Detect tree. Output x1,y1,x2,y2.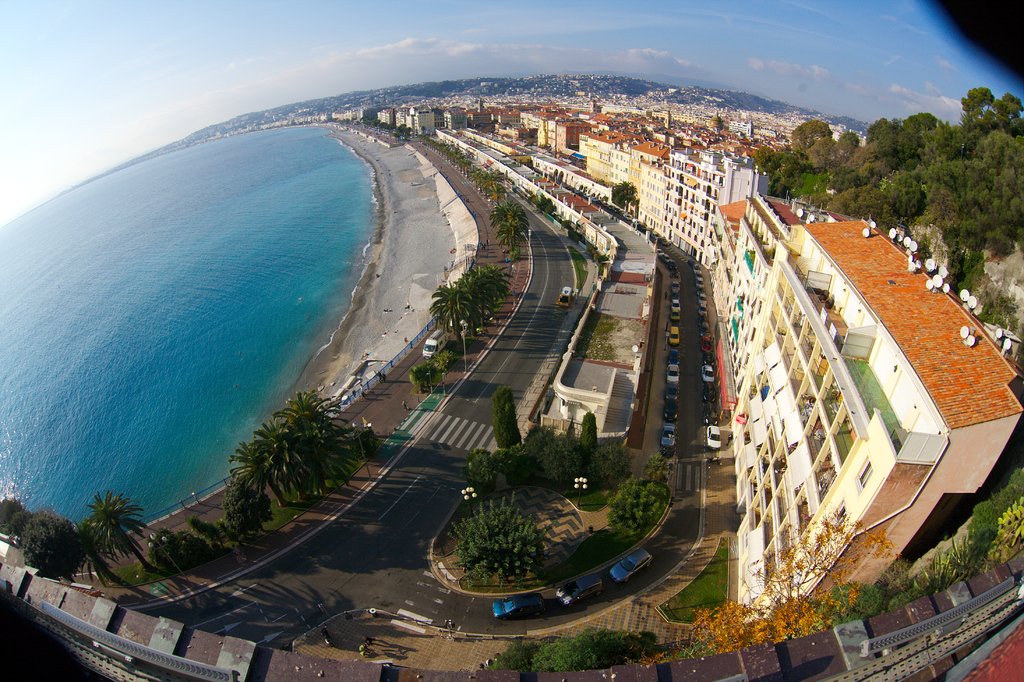
224,437,291,514.
